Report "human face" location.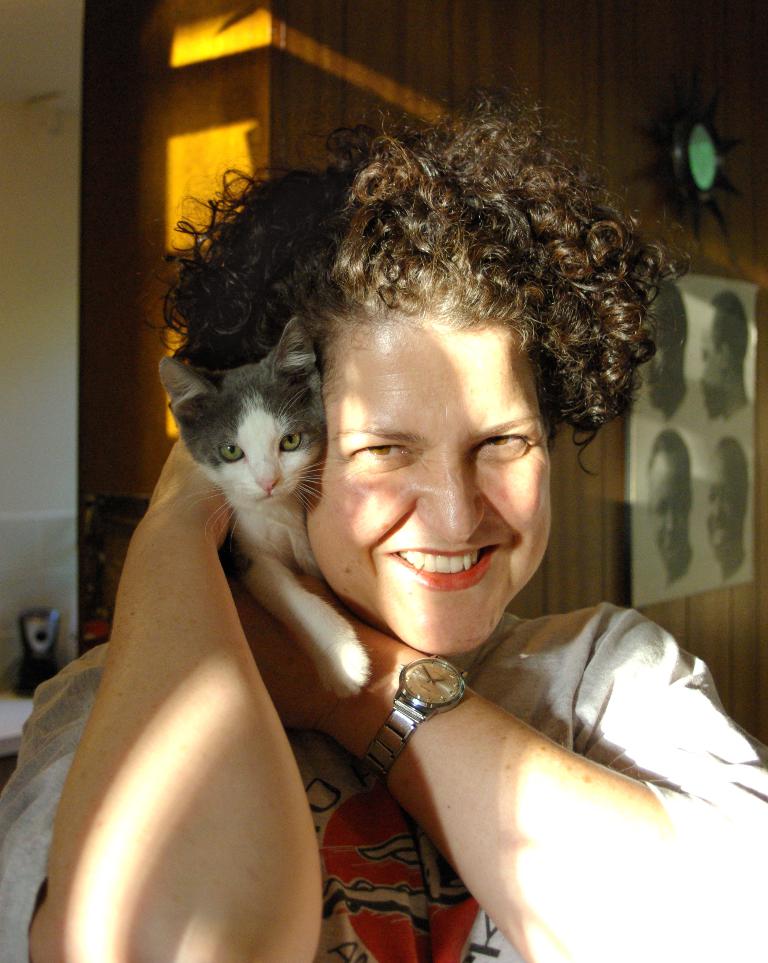
Report: (302, 317, 550, 661).
